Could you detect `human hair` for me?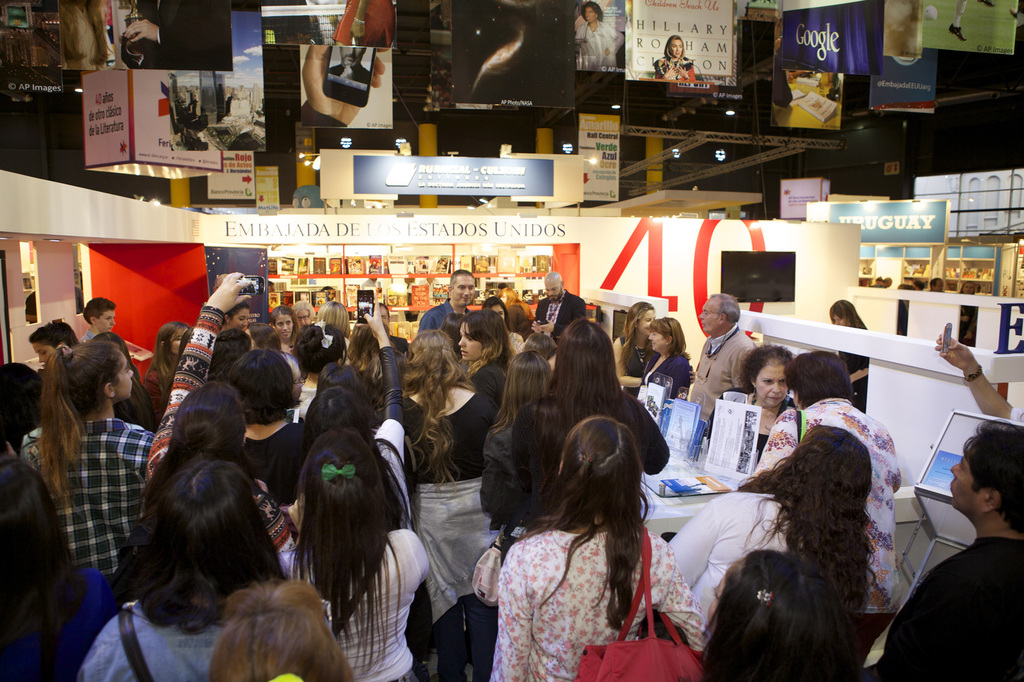
Detection result: pyautogui.locateOnScreen(527, 316, 643, 480).
